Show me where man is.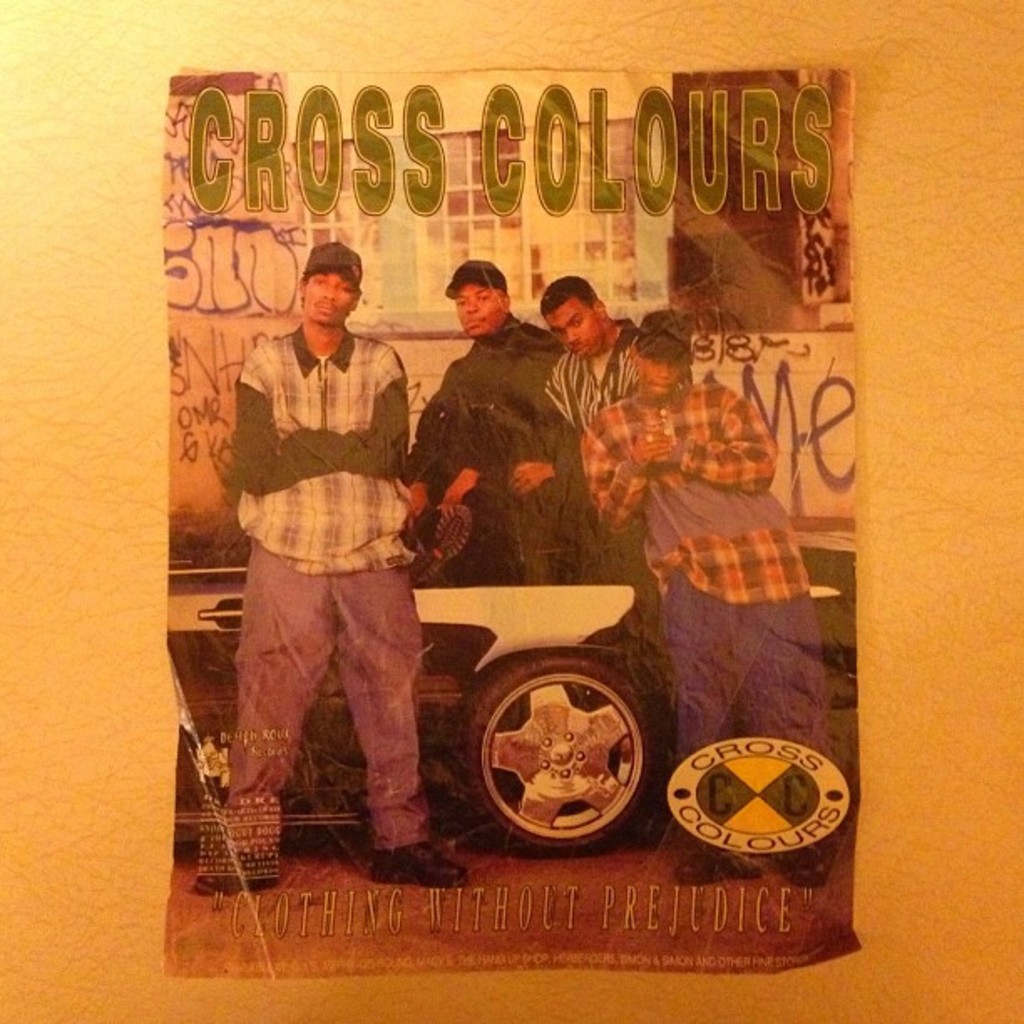
man is at BBox(407, 258, 602, 582).
